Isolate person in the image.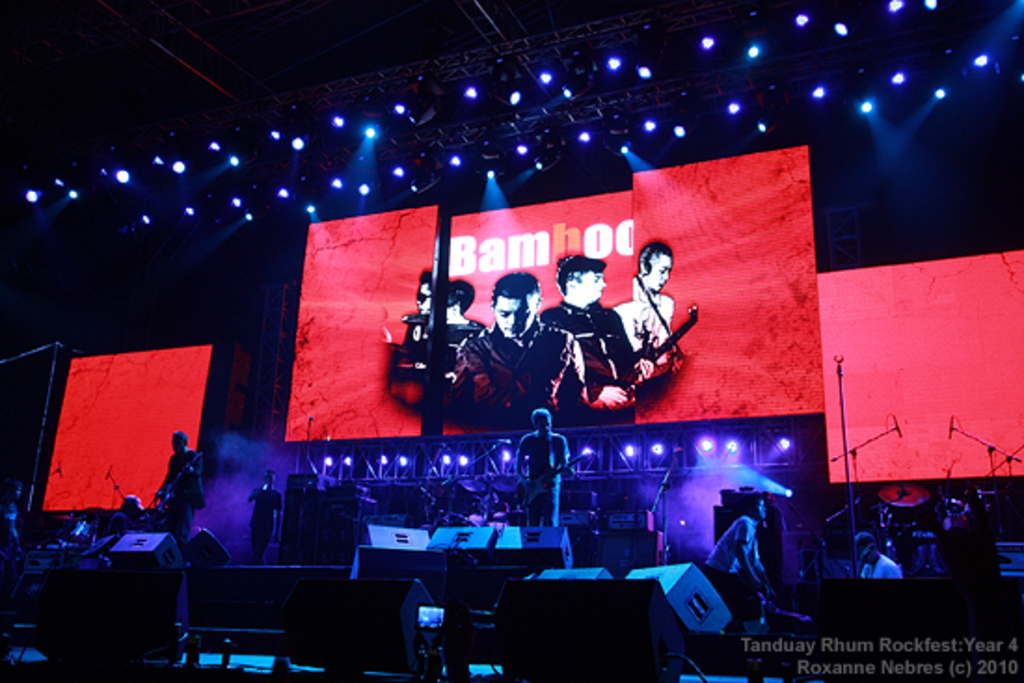
Isolated region: 683 499 760 588.
